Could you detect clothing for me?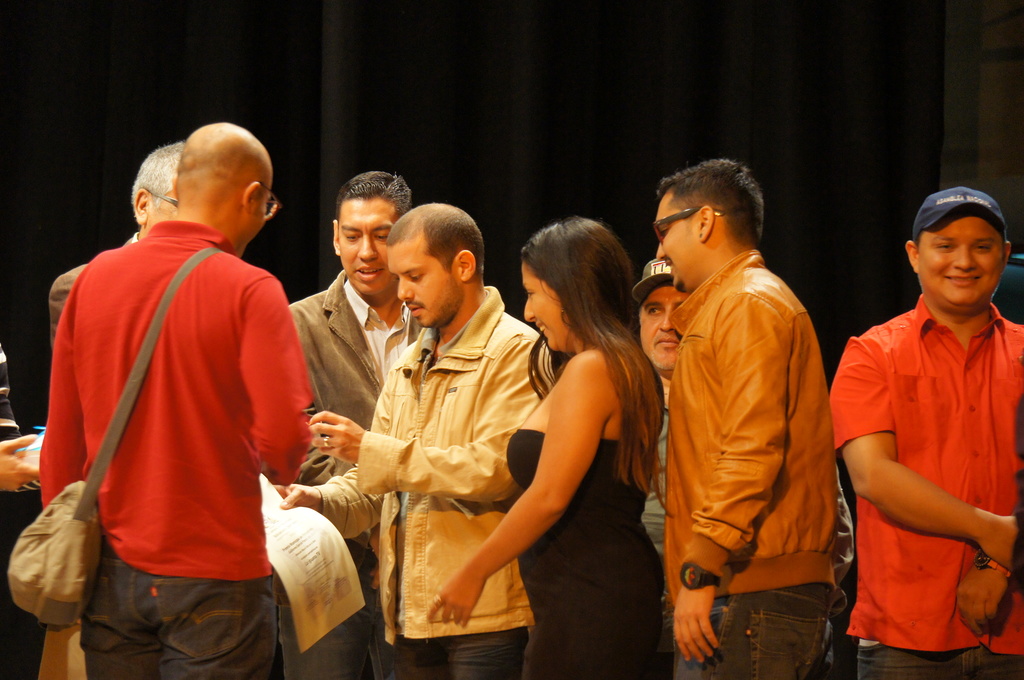
Detection result: detection(287, 269, 423, 679).
